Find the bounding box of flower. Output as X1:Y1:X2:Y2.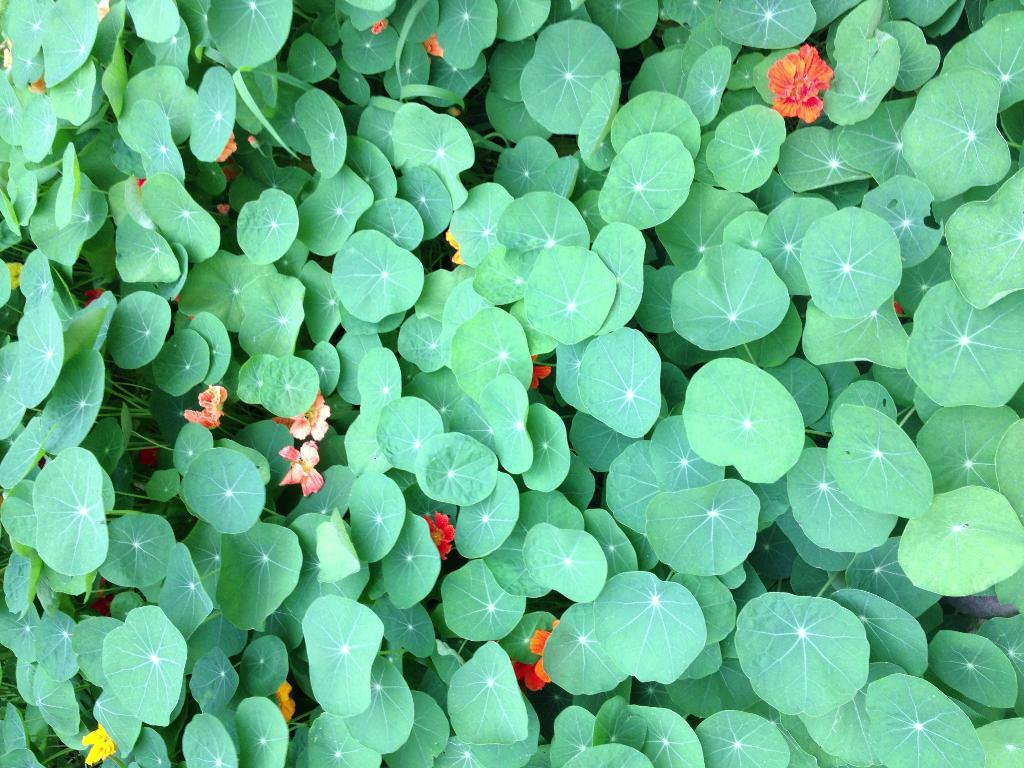
763:27:844:109.
